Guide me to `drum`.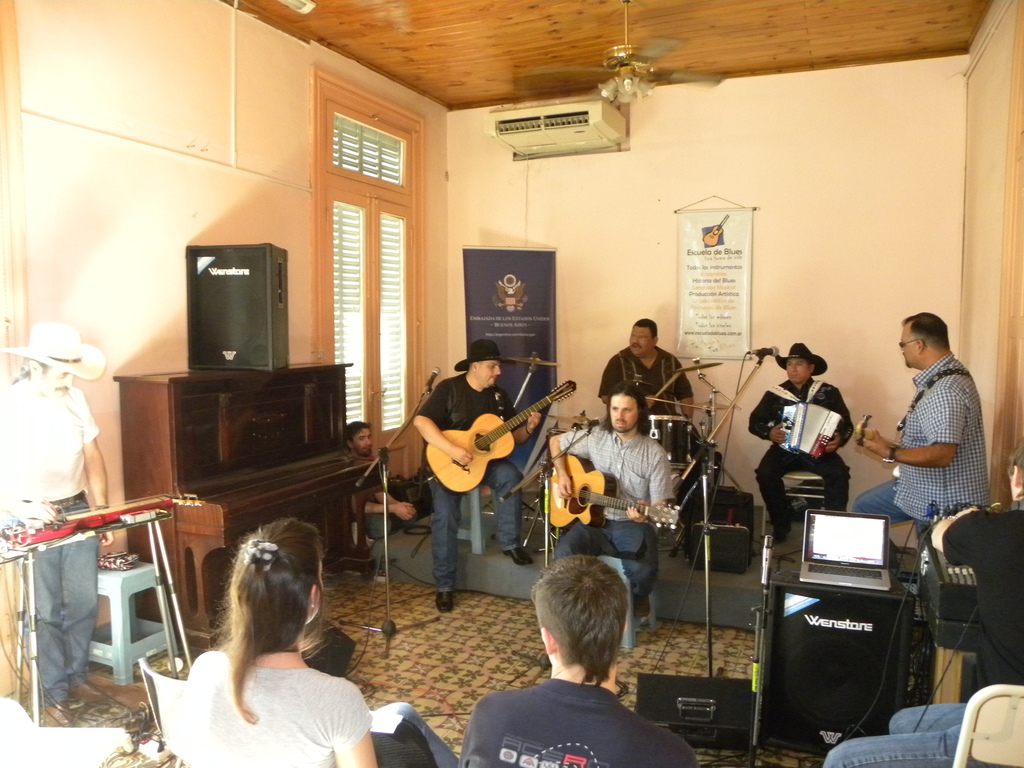
Guidance: (left=645, top=417, right=689, bottom=471).
